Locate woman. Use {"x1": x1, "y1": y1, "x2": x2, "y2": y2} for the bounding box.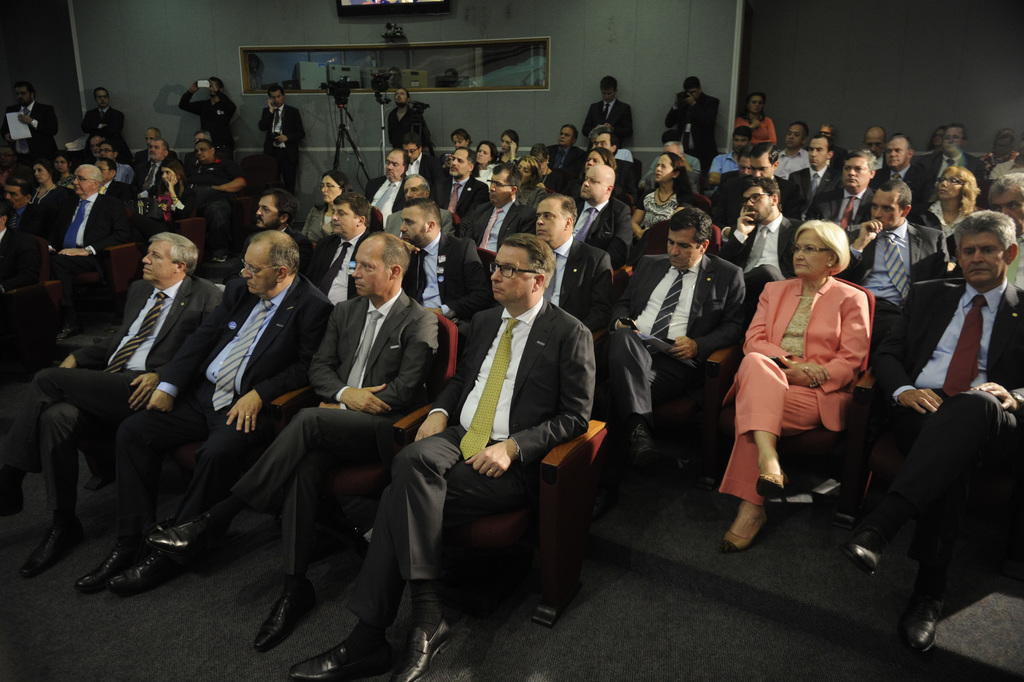
{"x1": 626, "y1": 149, "x2": 704, "y2": 238}.
